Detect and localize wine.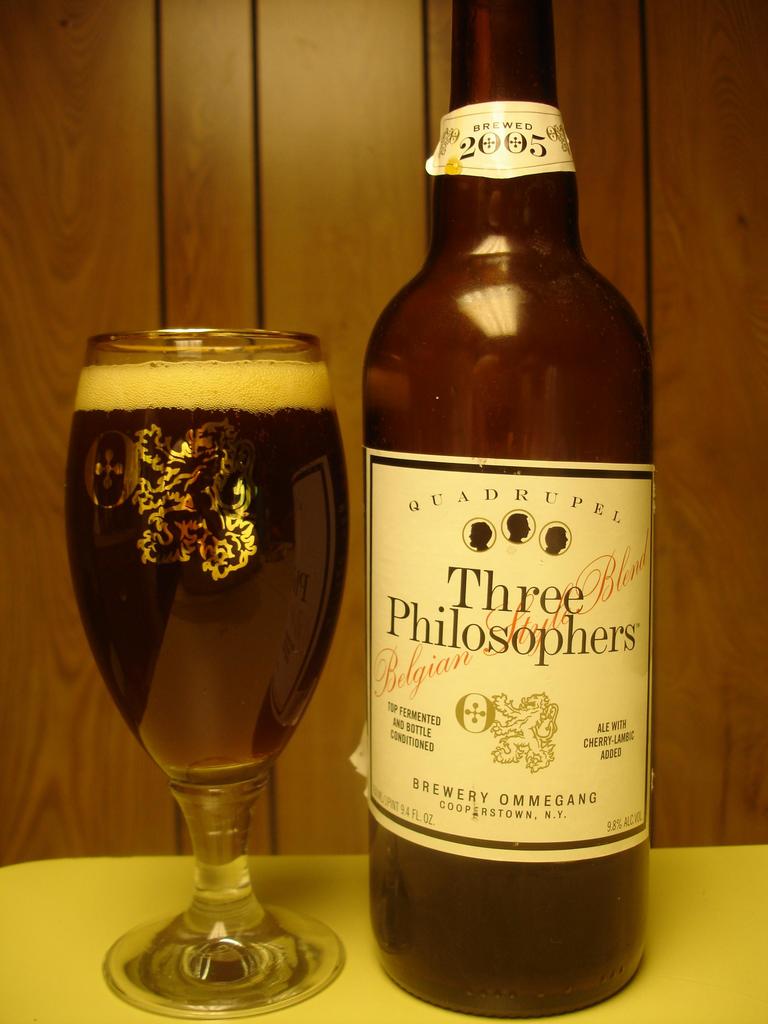
Localized at x1=58, y1=401, x2=352, y2=791.
